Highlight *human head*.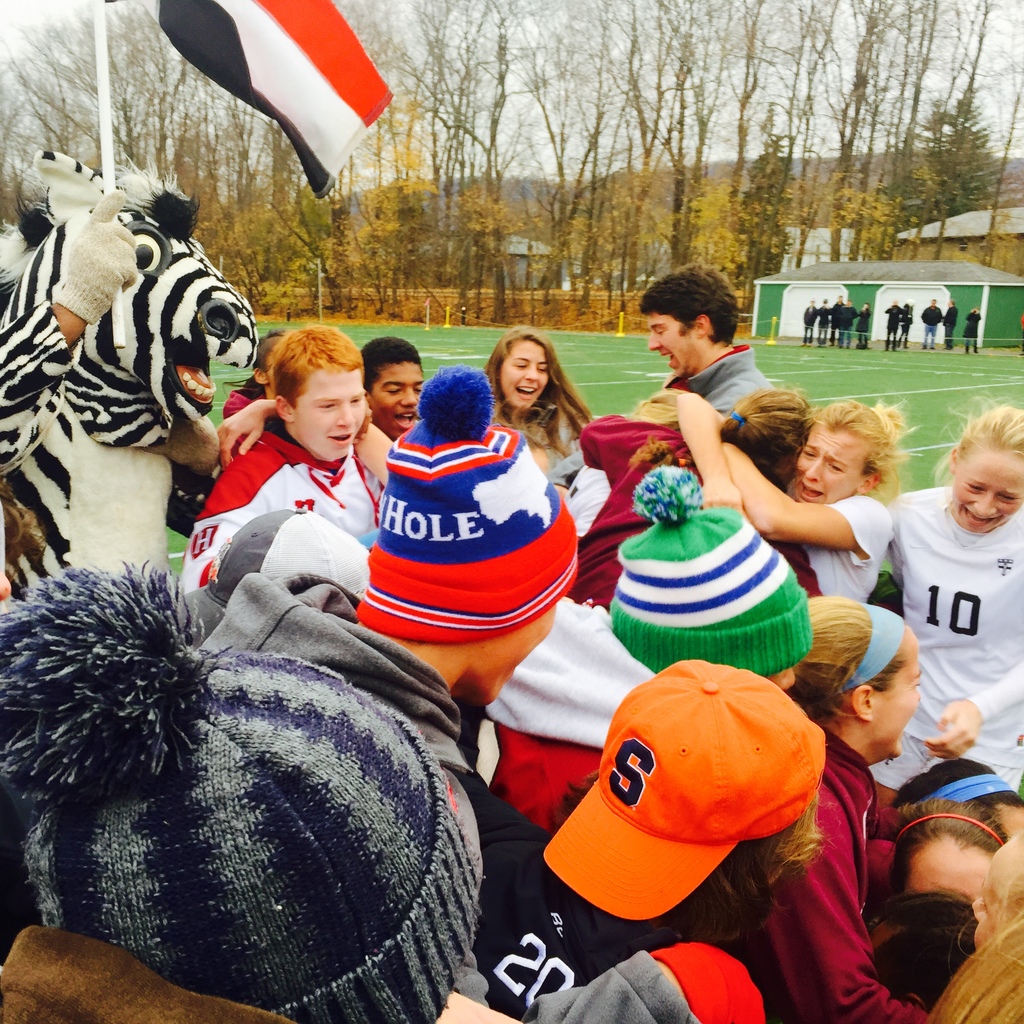
Highlighted region: x1=945, y1=403, x2=1023, y2=533.
